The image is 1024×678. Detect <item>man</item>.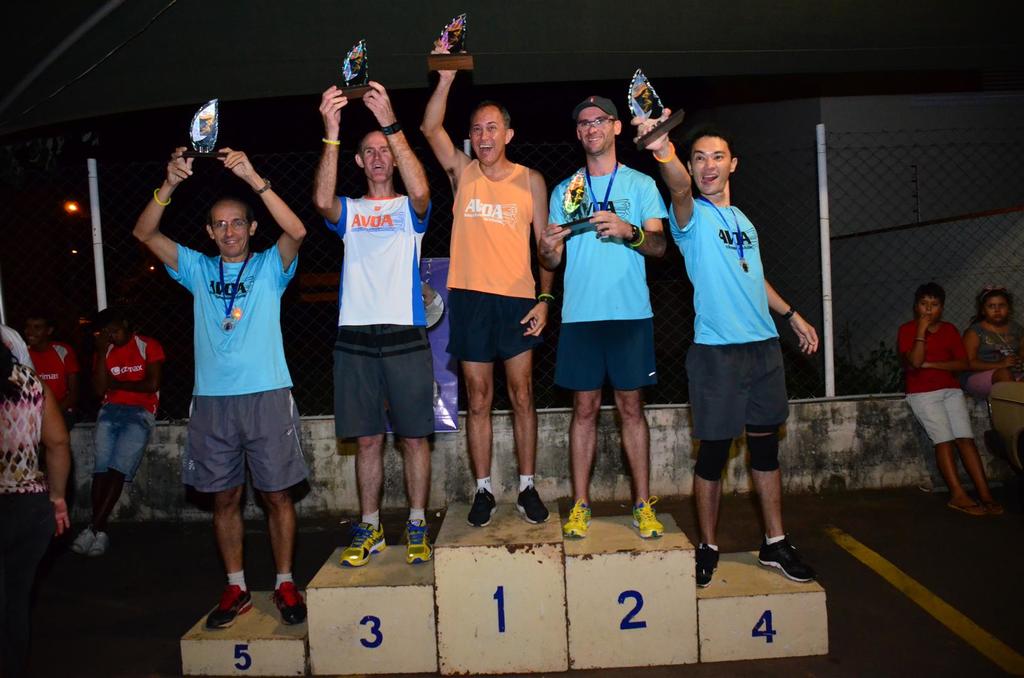
Detection: select_region(18, 308, 93, 433).
